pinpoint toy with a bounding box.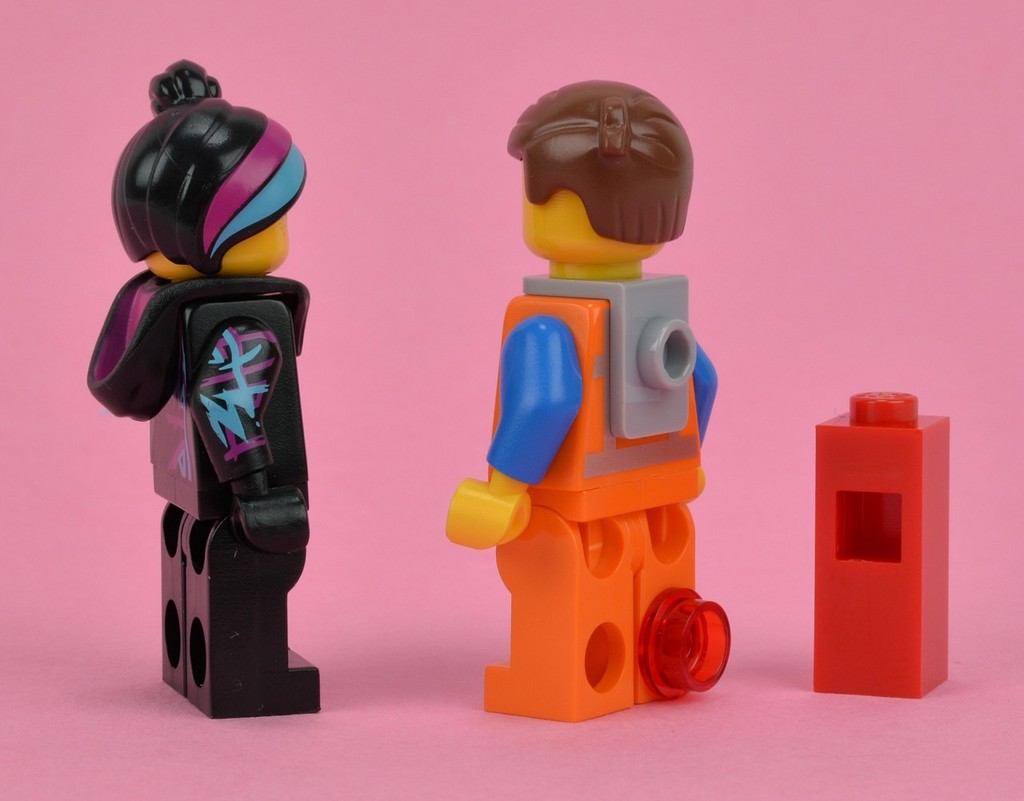
80,46,350,722.
